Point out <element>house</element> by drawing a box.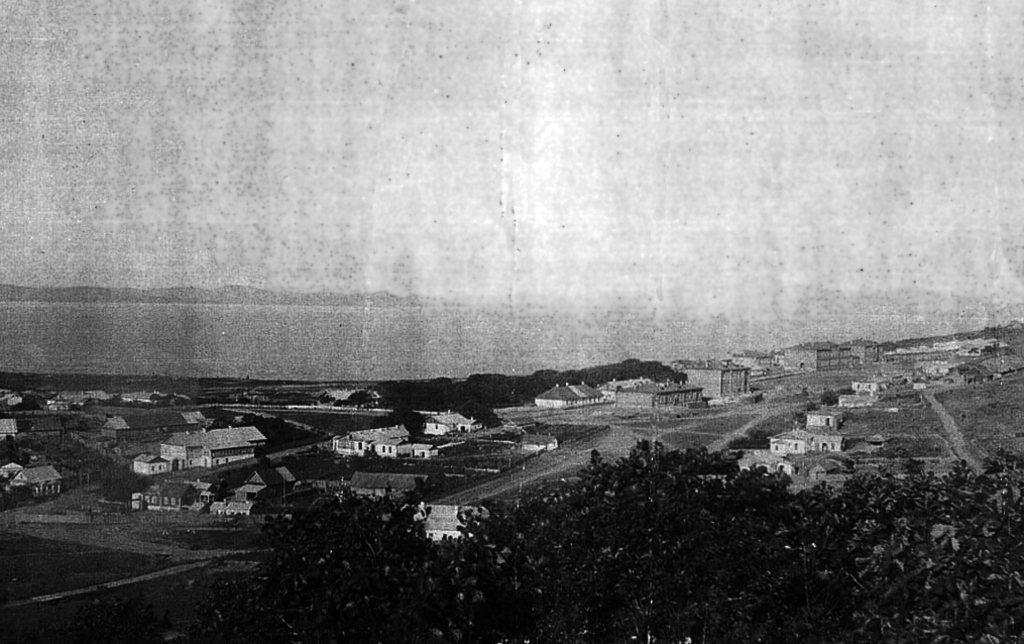
<region>422, 410, 473, 435</region>.
